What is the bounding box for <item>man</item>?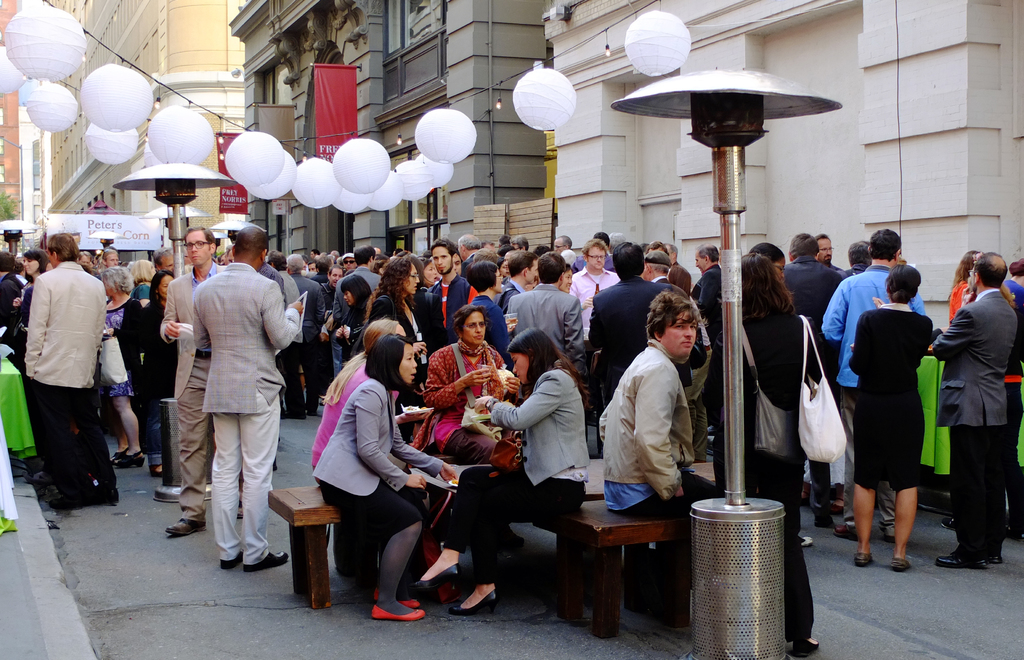
locate(184, 227, 304, 581).
